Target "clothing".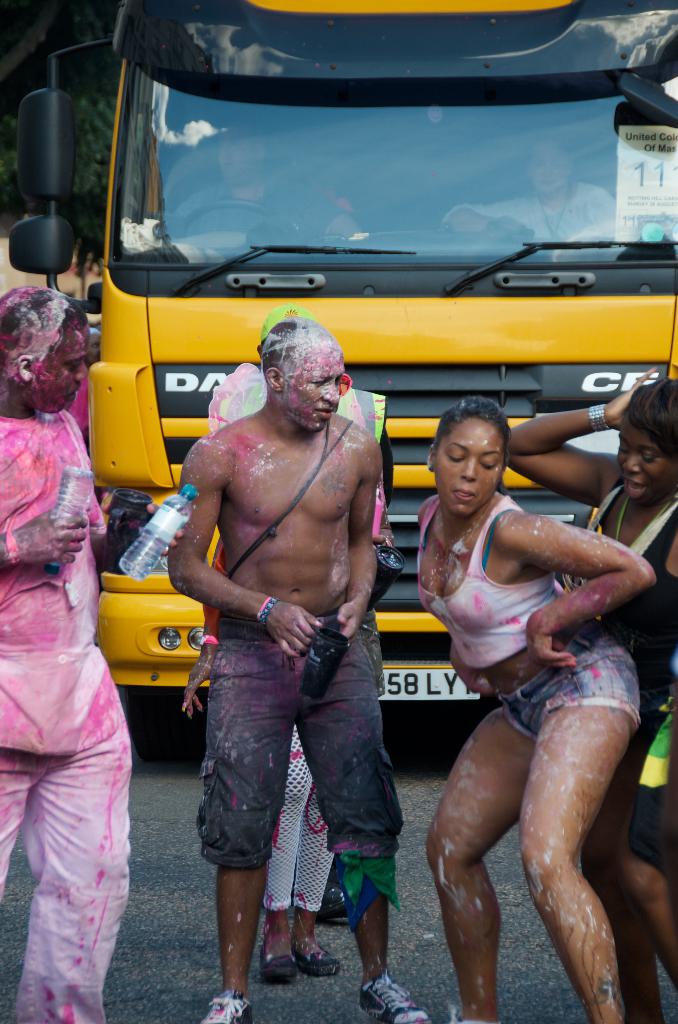
Target region: [576,483,677,884].
